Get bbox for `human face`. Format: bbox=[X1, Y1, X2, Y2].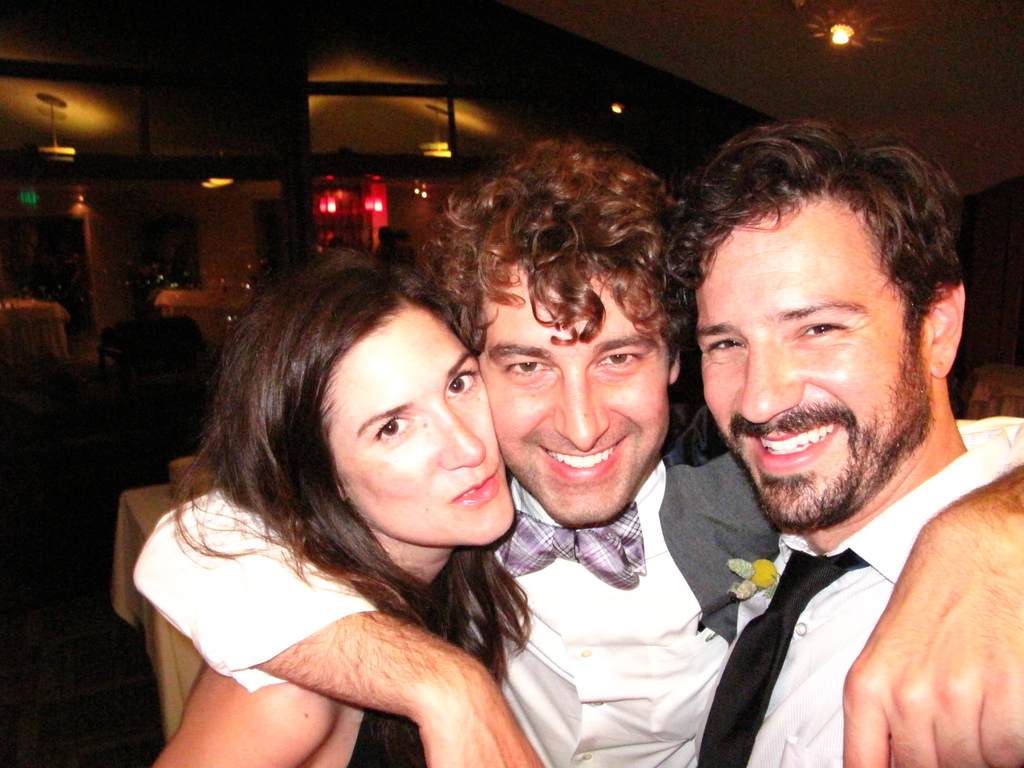
bbox=[470, 246, 668, 521].
